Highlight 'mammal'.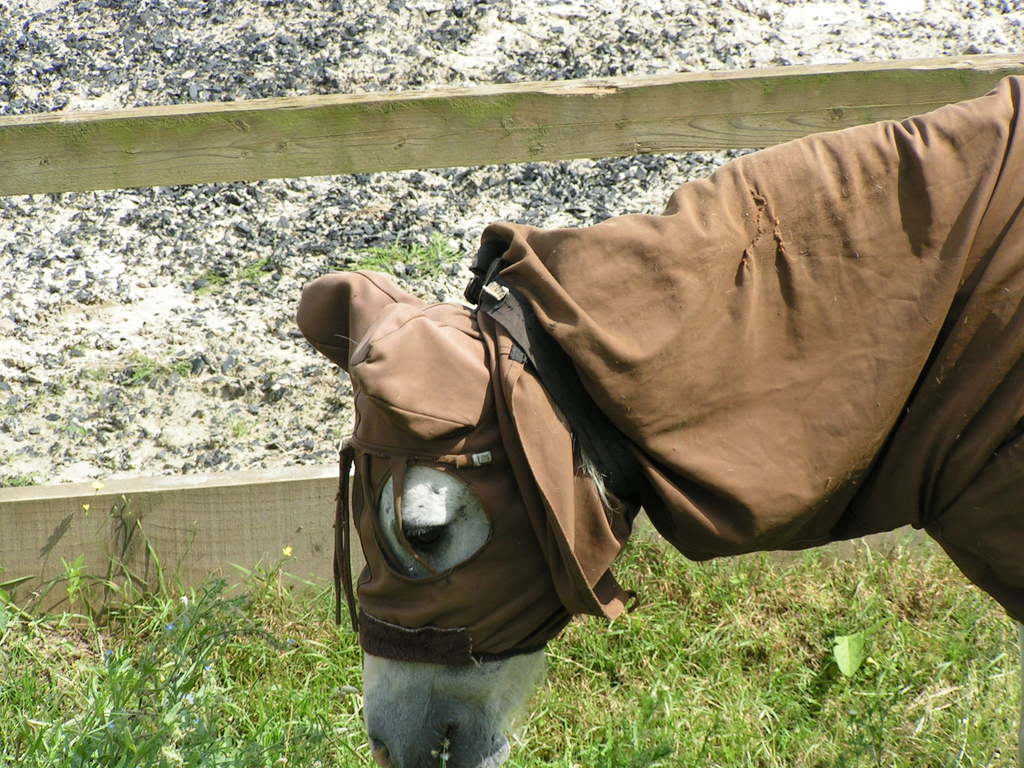
Highlighted region: select_region(294, 76, 1023, 767).
